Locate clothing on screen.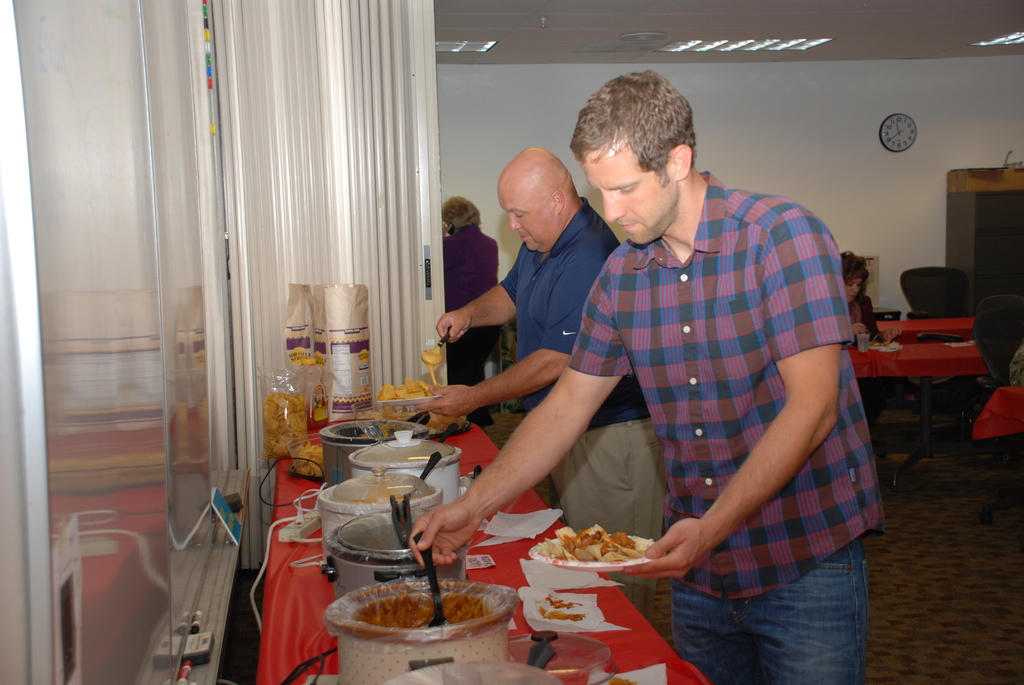
On screen at (561,145,865,649).
